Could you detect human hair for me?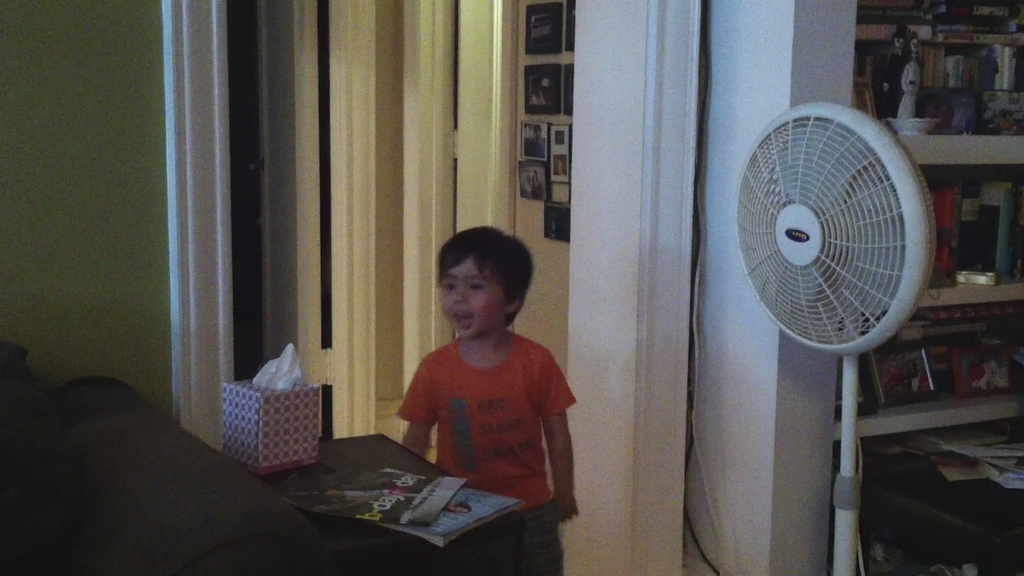
Detection result: (430,228,530,326).
